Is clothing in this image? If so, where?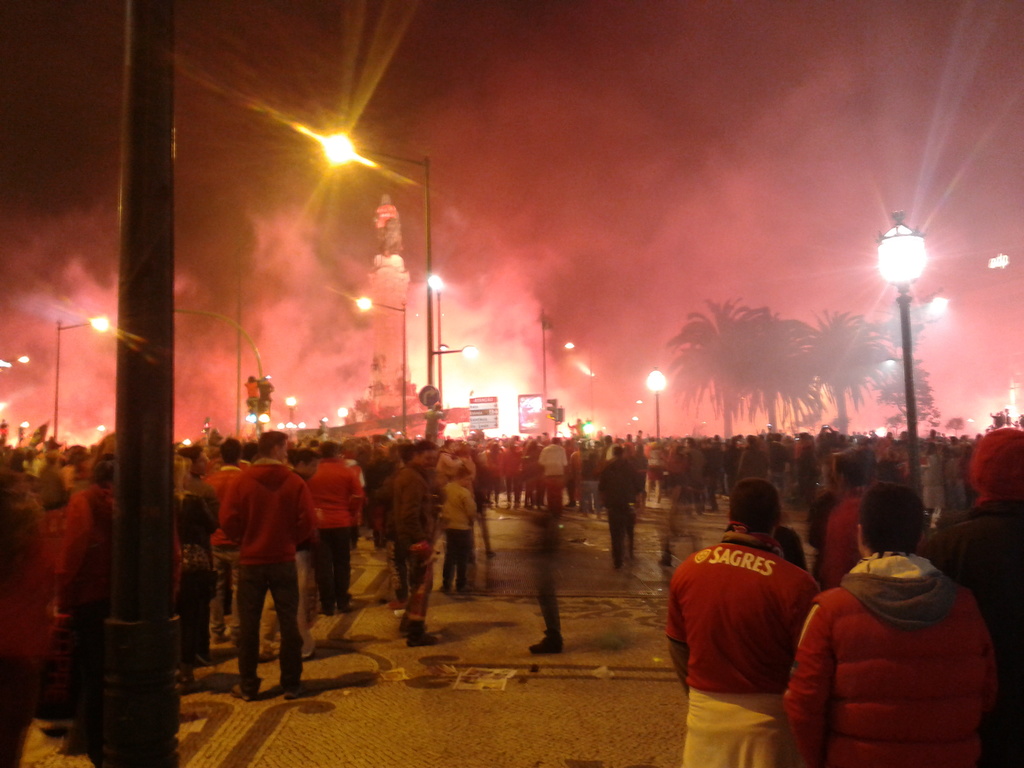
Yes, at 221/456/323/566.
